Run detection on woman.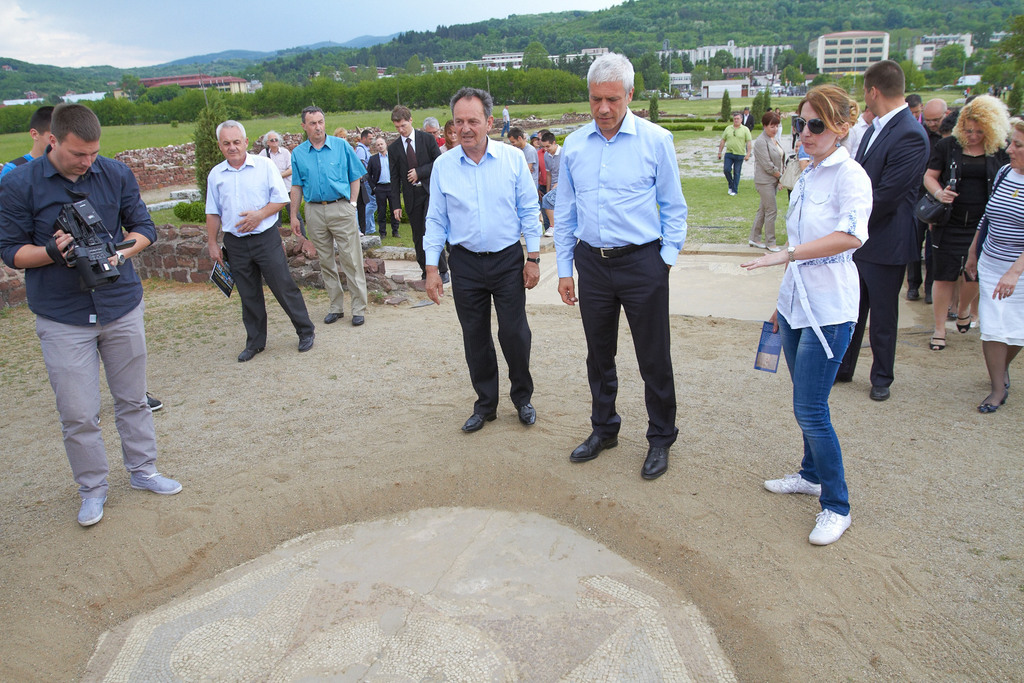
Result: 921, 94, 1013, 350.
